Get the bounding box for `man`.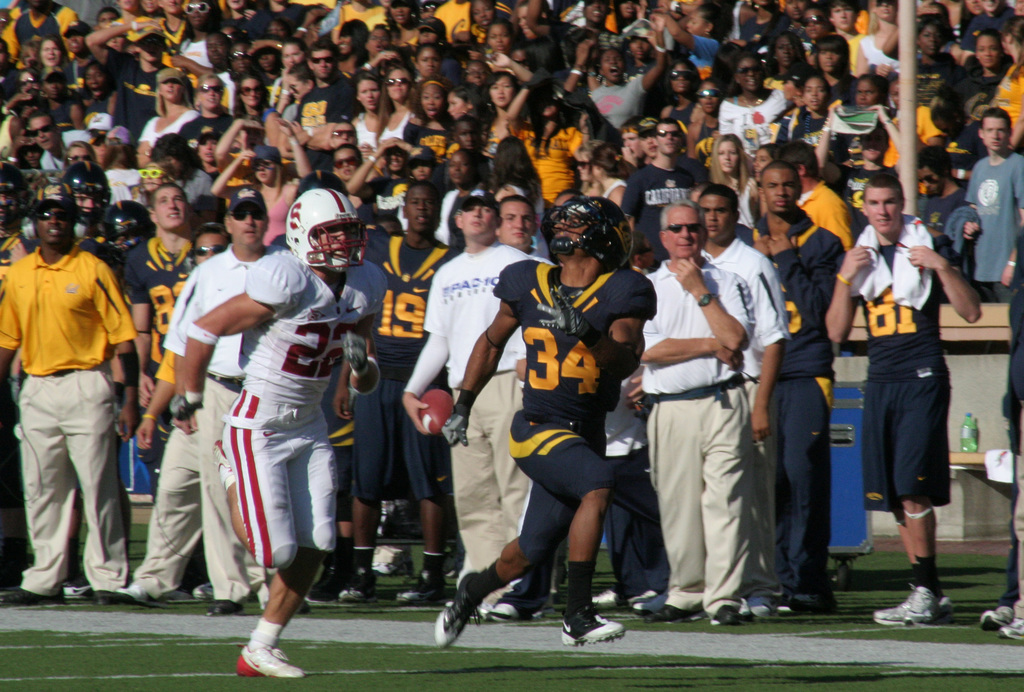
rect(735, 162, 847, 620).
